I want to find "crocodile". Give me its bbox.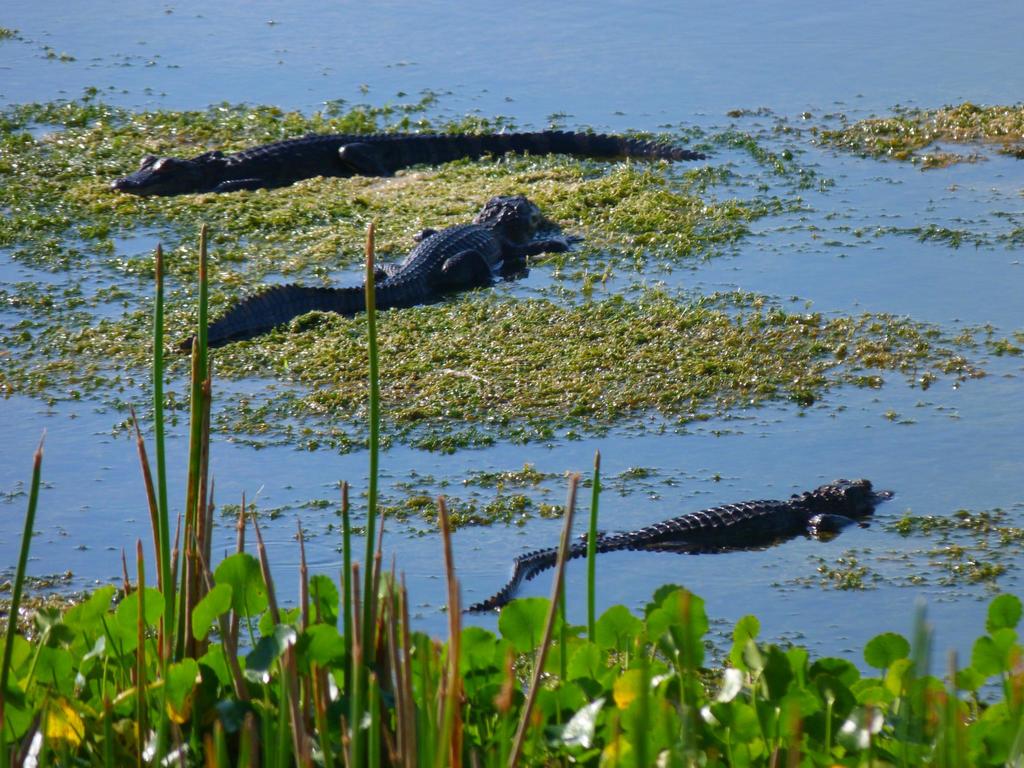
458:479:891:611.
